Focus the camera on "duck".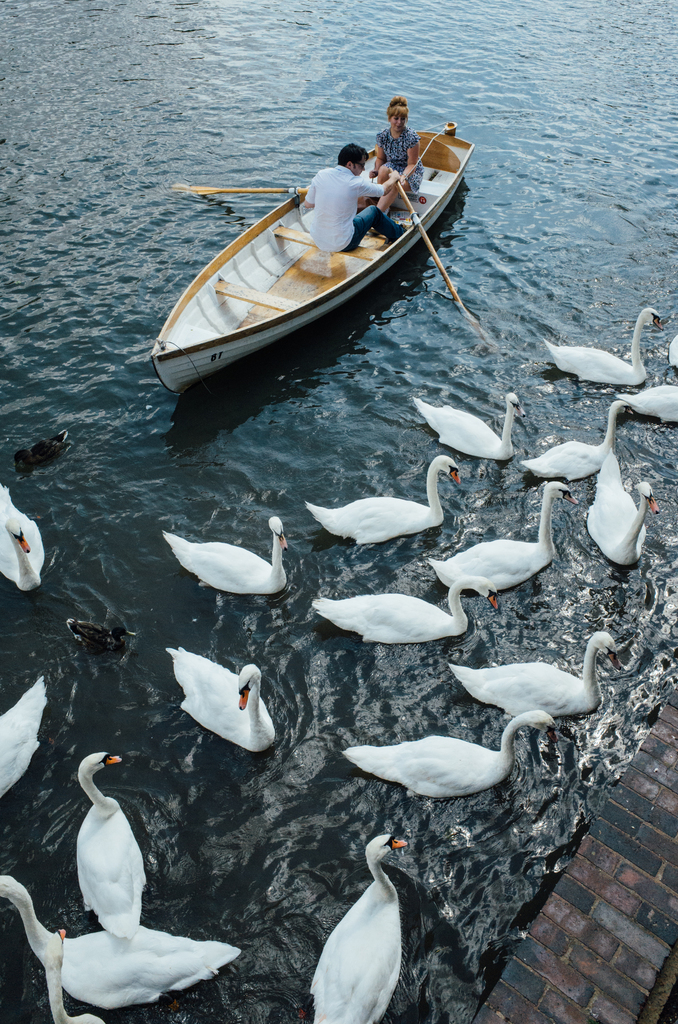
Focus region: box=[588, 456, 661, 566].
